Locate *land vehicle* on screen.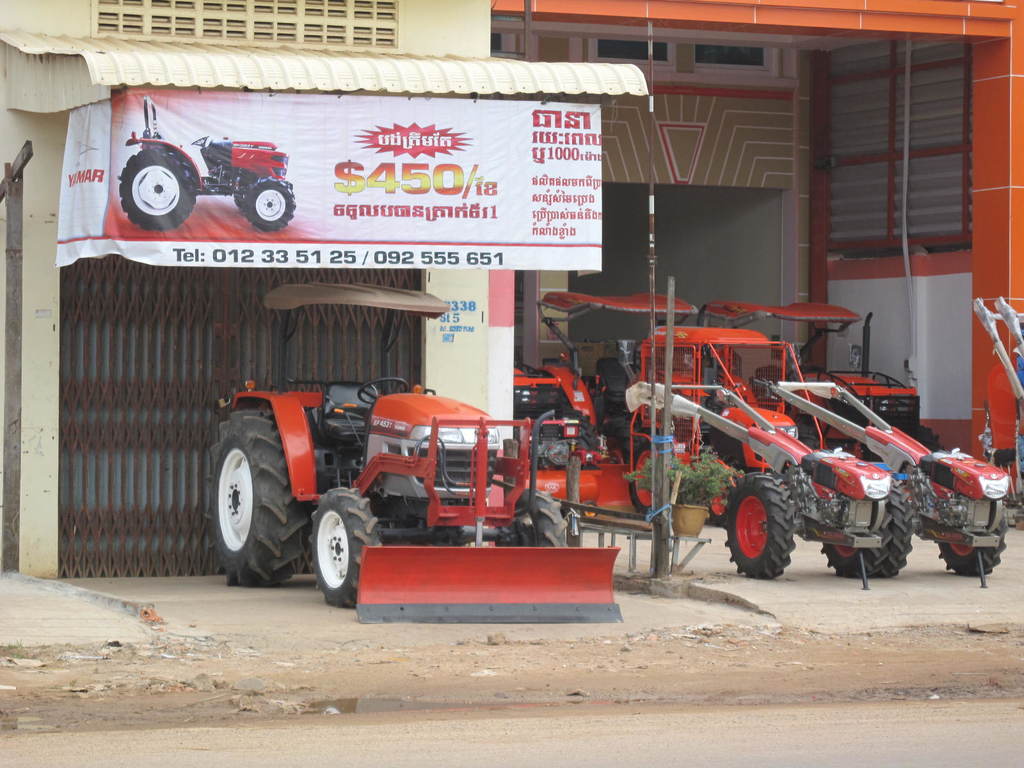
On screen at 172/357/647/616.
